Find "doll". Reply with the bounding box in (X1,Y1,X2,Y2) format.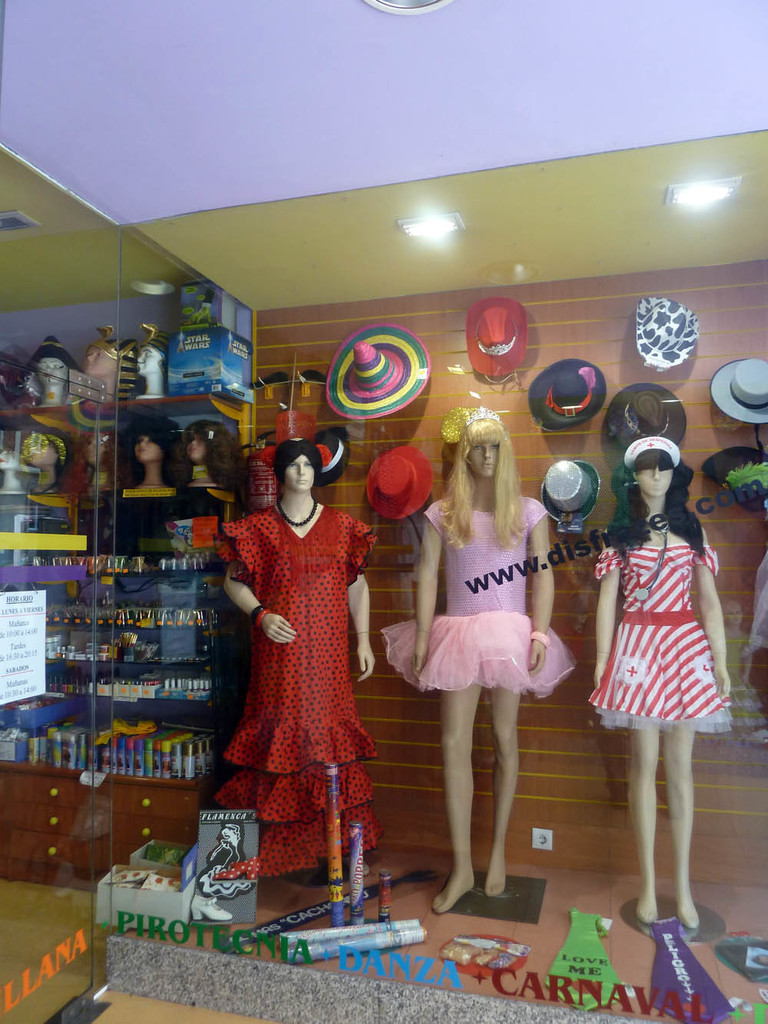
(181,416,227,482).
